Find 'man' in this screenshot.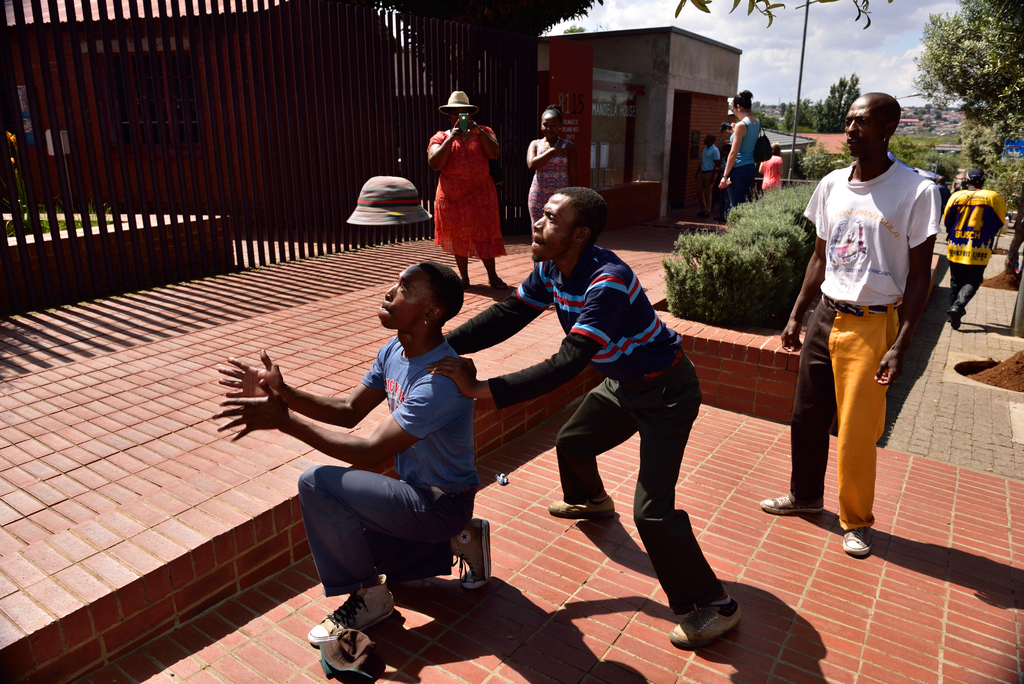
The bounding box for 'man' is 430,186,744,648.
